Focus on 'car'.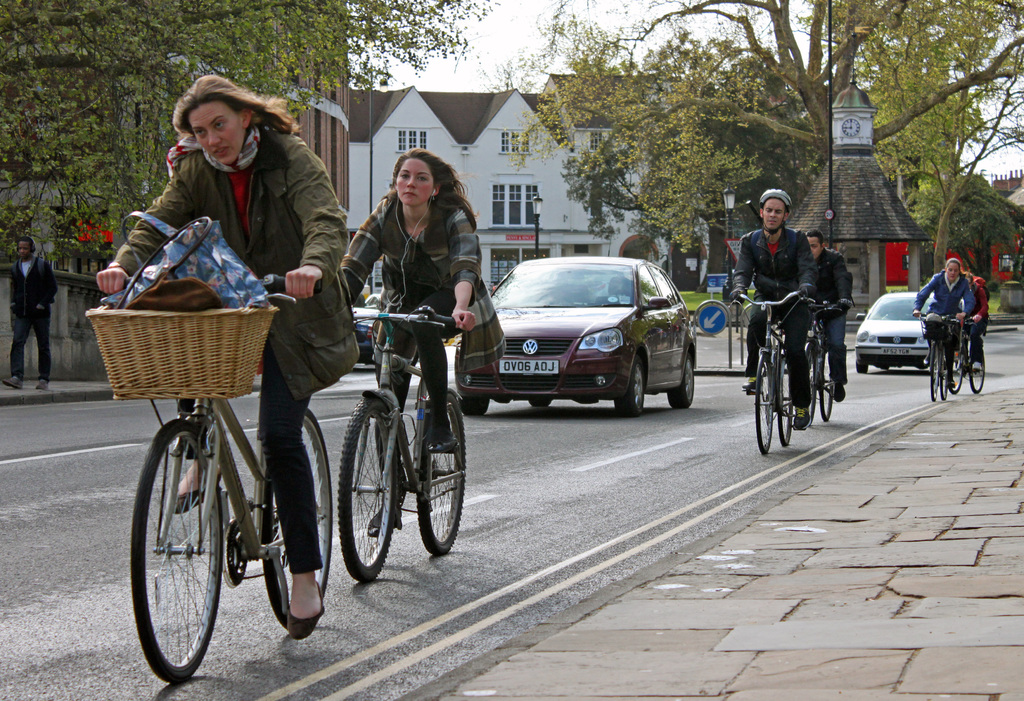
Focused at {"left": 365, "top": 293, "right": 385, "bottom": 312}.
